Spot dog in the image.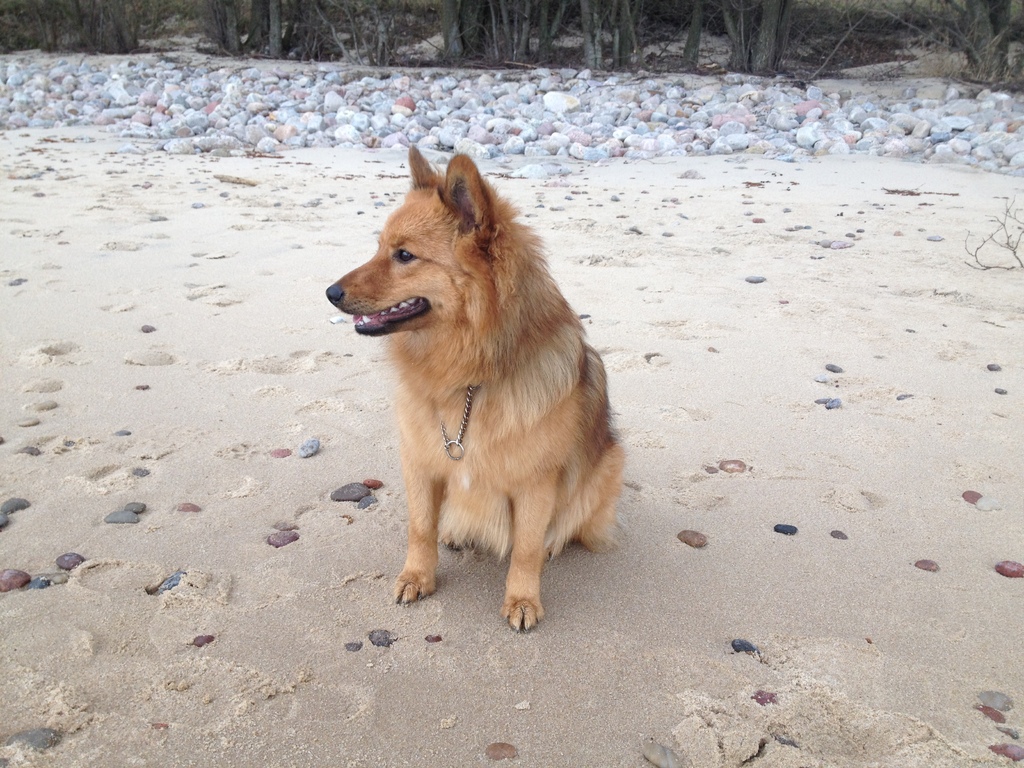
dog found at 322, 143, 626, 632.
